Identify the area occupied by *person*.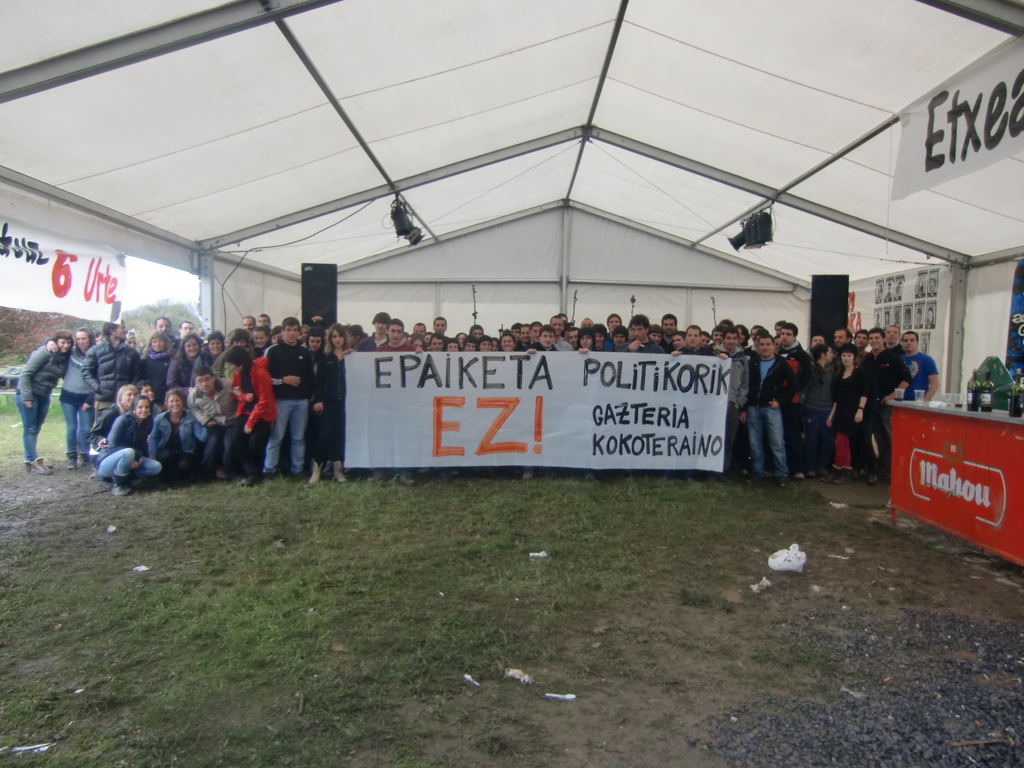
Area: (667, 328, 728, 358).
